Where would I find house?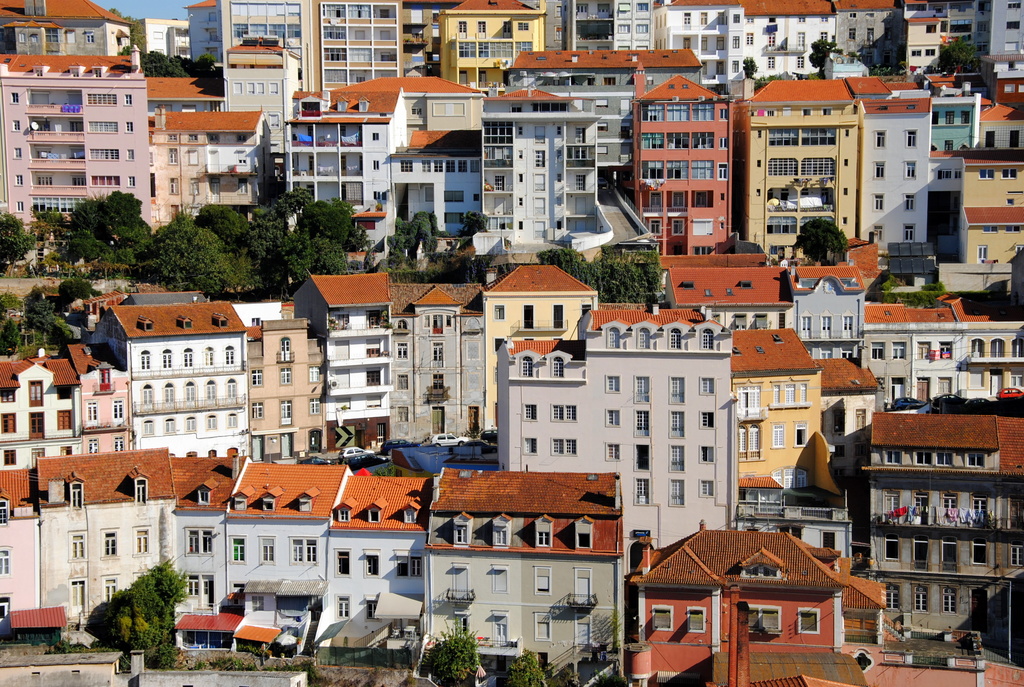
At [421,472,631,677].
